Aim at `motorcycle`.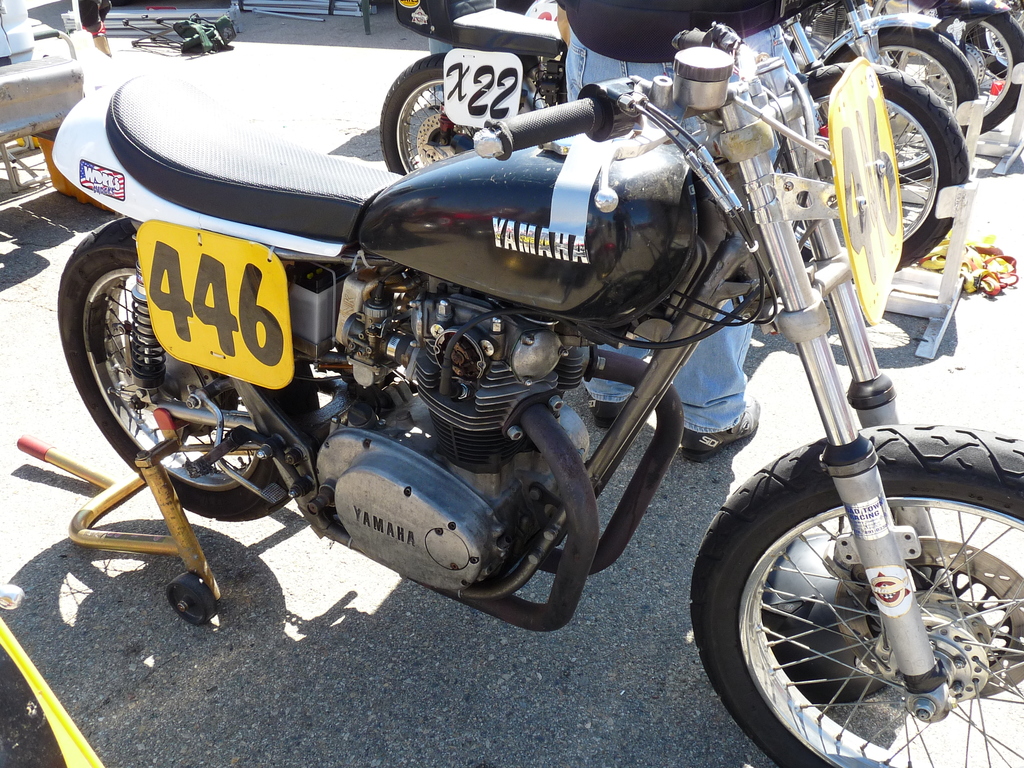
Aimed at box(784, 11, 978, 183).
